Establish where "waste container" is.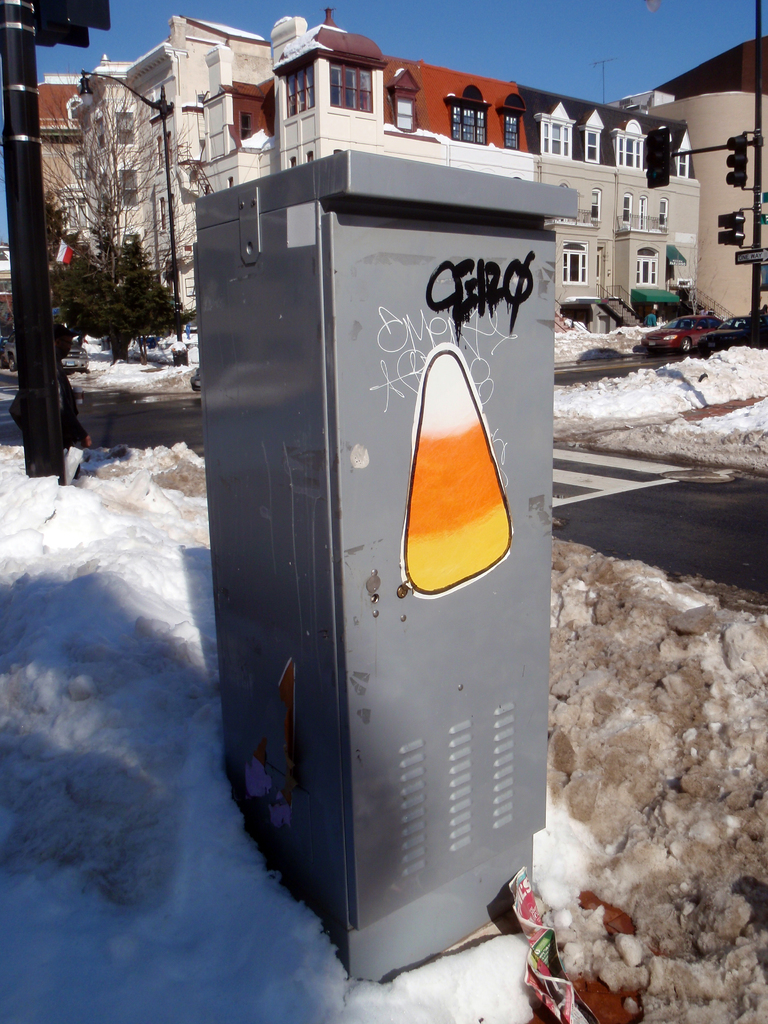
Established at region(192, 144, 552, 990).
